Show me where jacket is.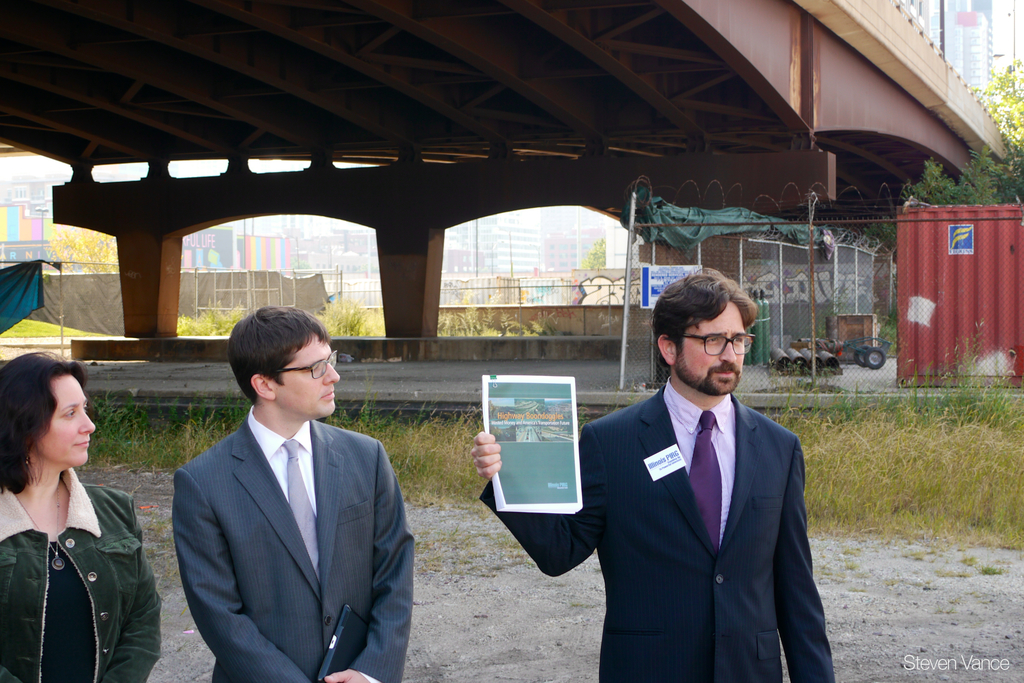
jacket is at pyautogui.locateOnScreen(480, 382, 838, 682).
